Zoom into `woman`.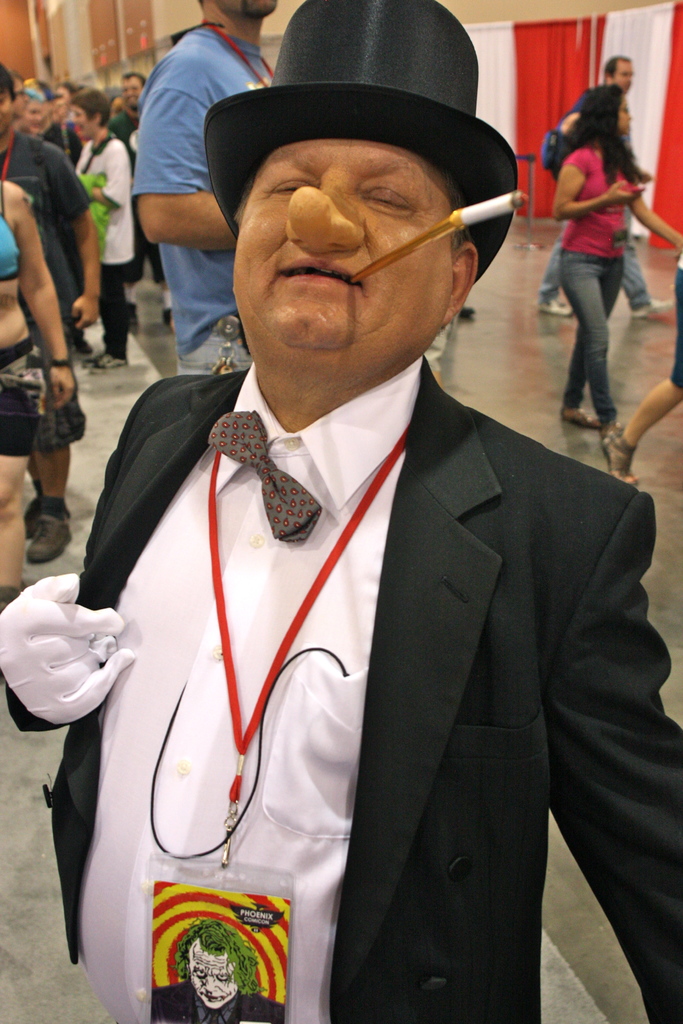
Zoom target: locate(0, 175, 68, 620).
